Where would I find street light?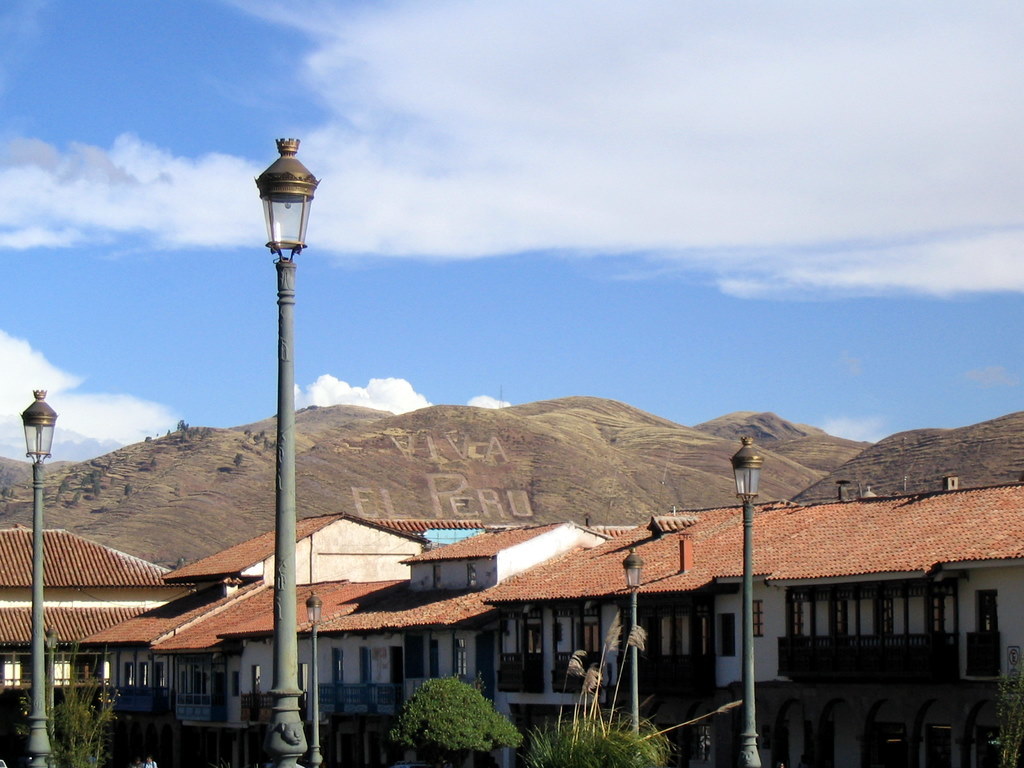
At <bbox>730, 431, 760, 767</bbox>.
